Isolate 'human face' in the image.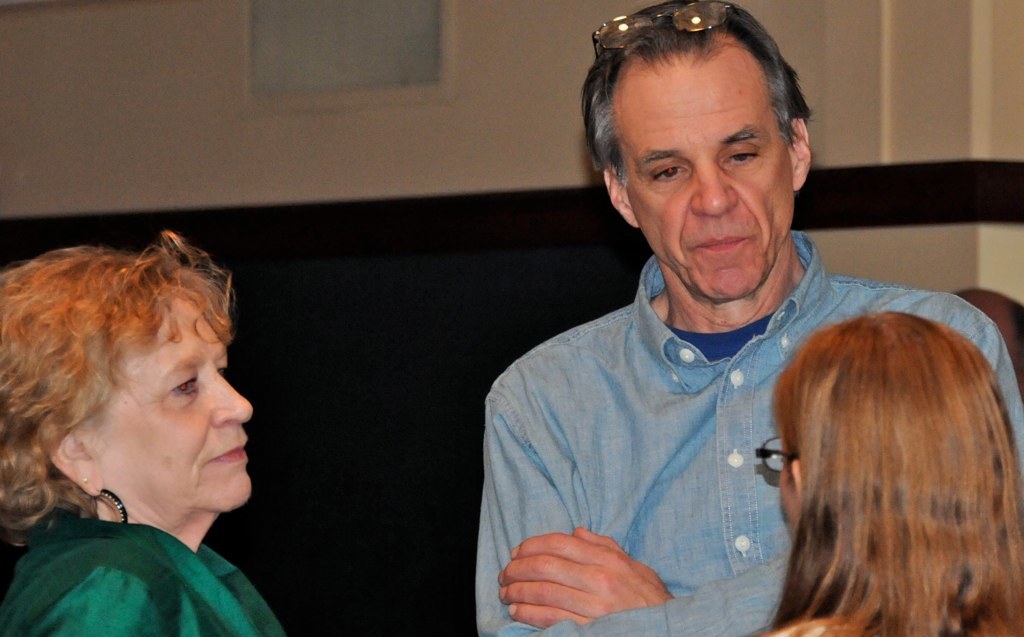
Isolated region: [x1=87, y1=297, x2=254, y2=510].
